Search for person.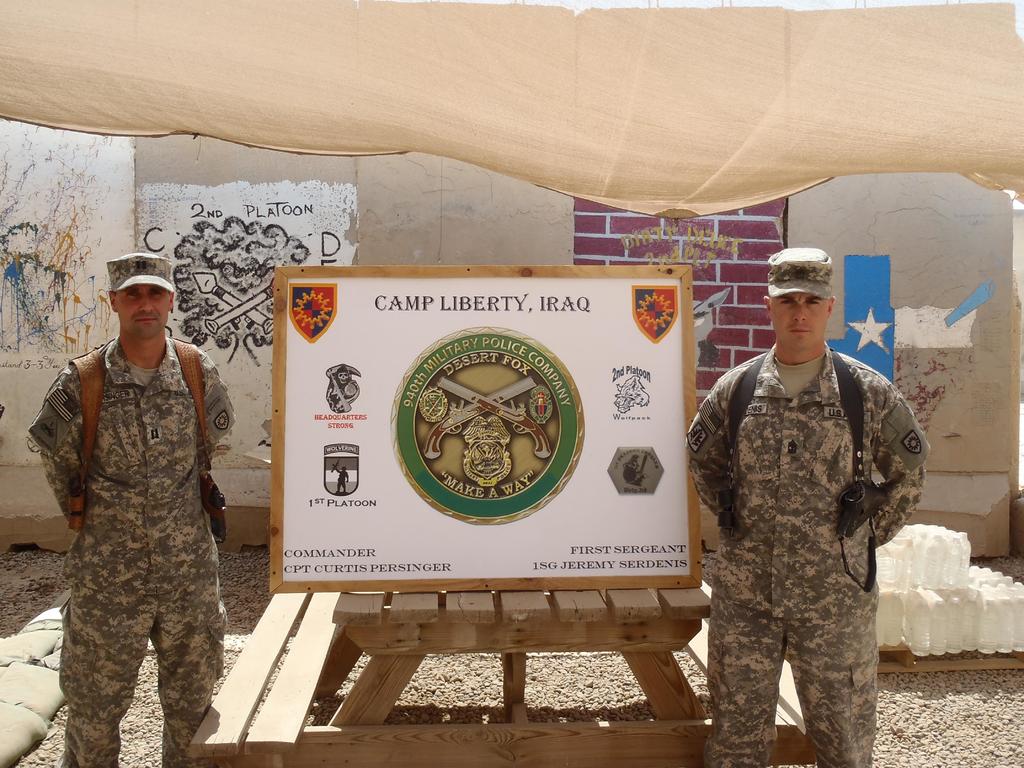
Found at bbox(691, 252, 934, 767).
